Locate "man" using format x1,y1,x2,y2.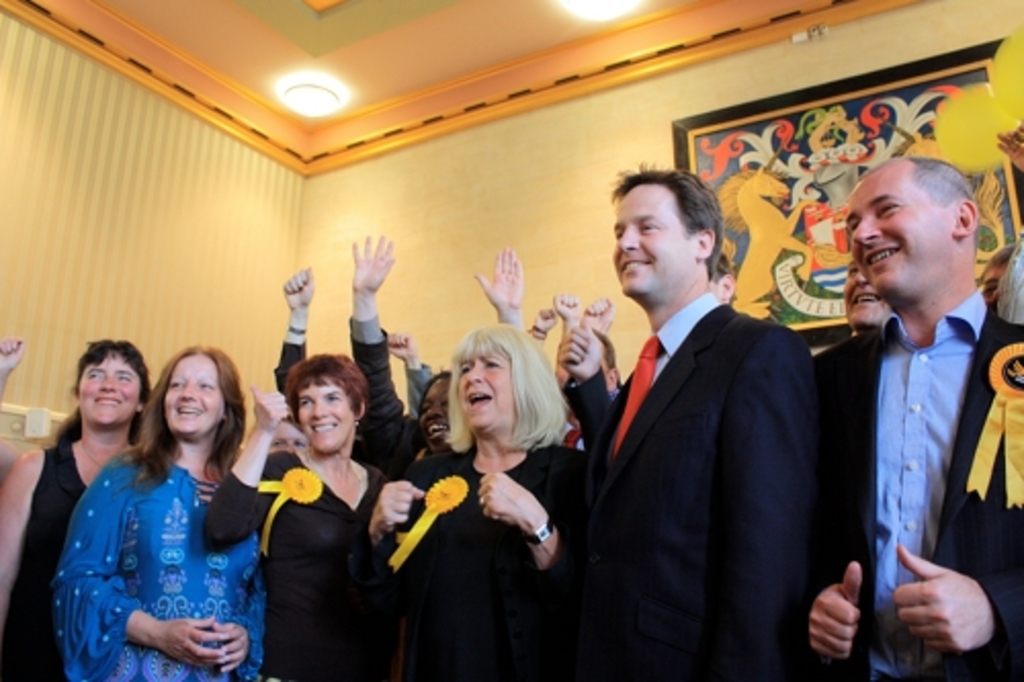
590,164,817,680.
